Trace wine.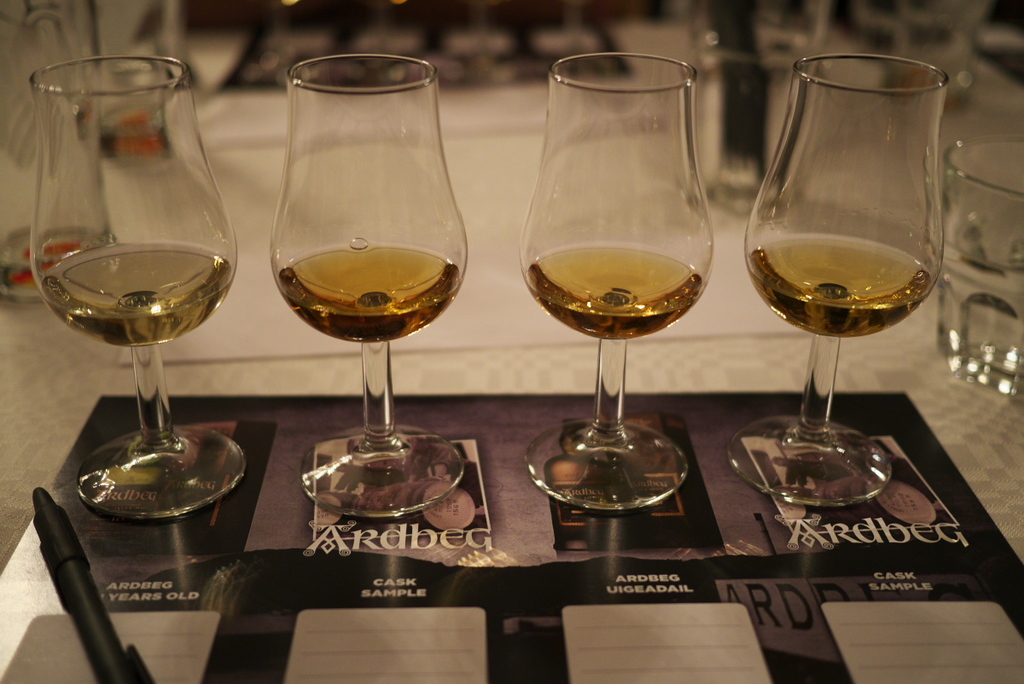
Traced to l=38, t=241, r=235, b=350.
